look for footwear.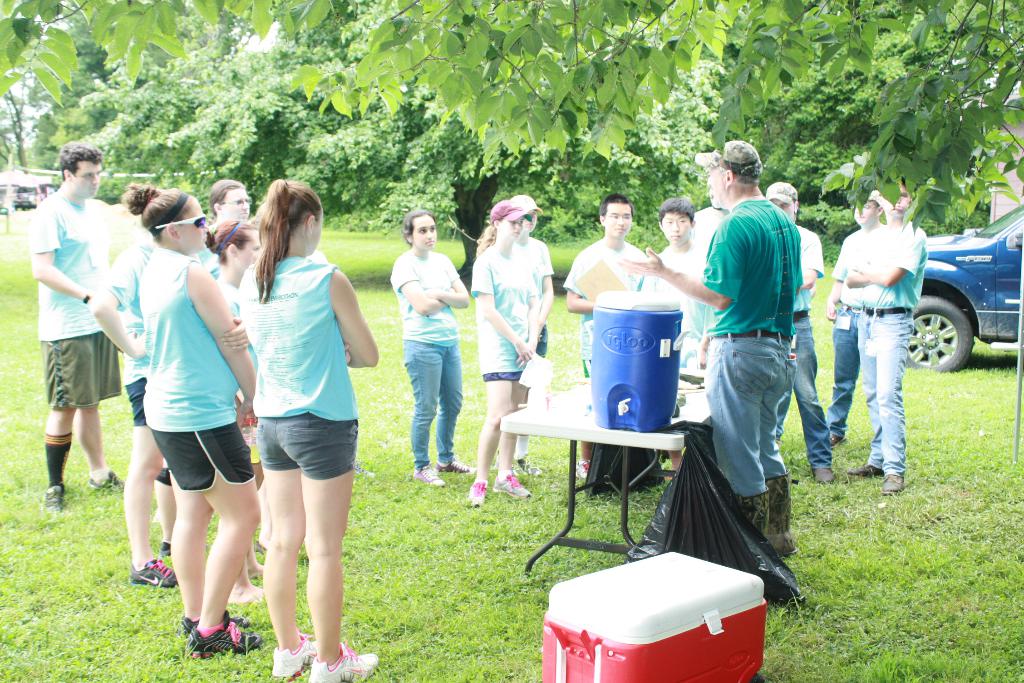
Found: (left=515, top=458, right=541, bottom=478).
